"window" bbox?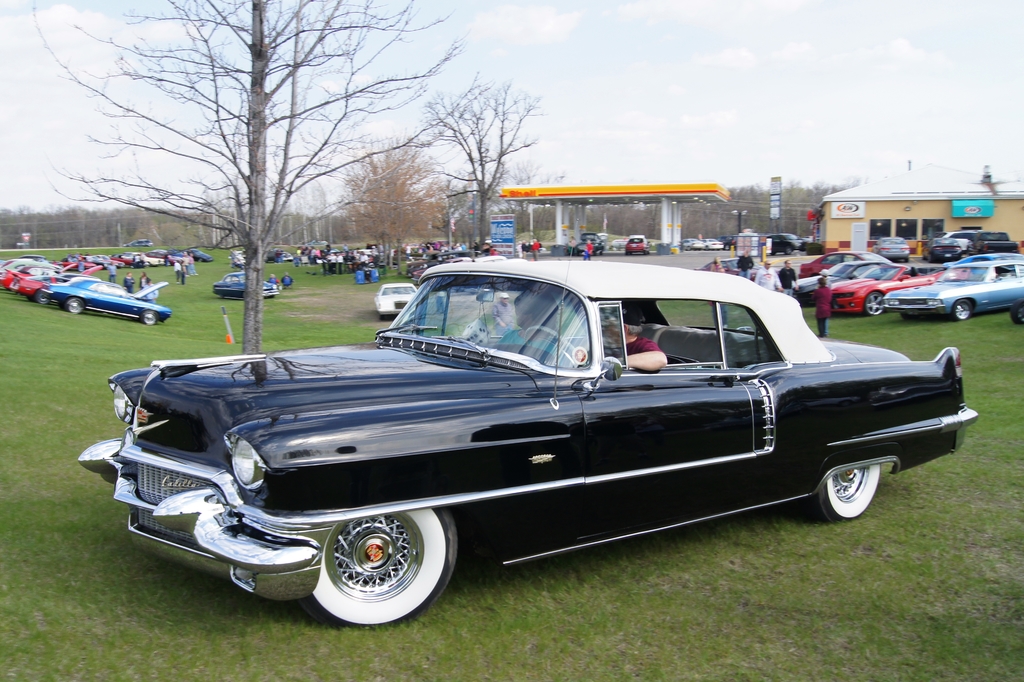
region(594, 302, 721, 374)
